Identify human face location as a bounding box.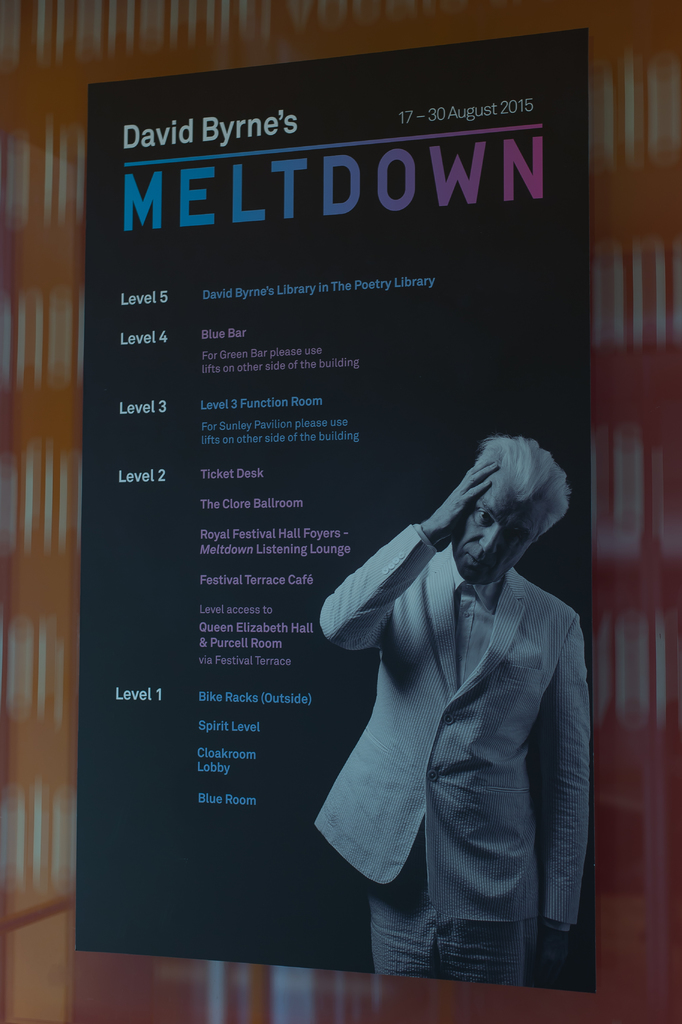
pyautogui.locateOnScreen(455, 463, 546, 584).
